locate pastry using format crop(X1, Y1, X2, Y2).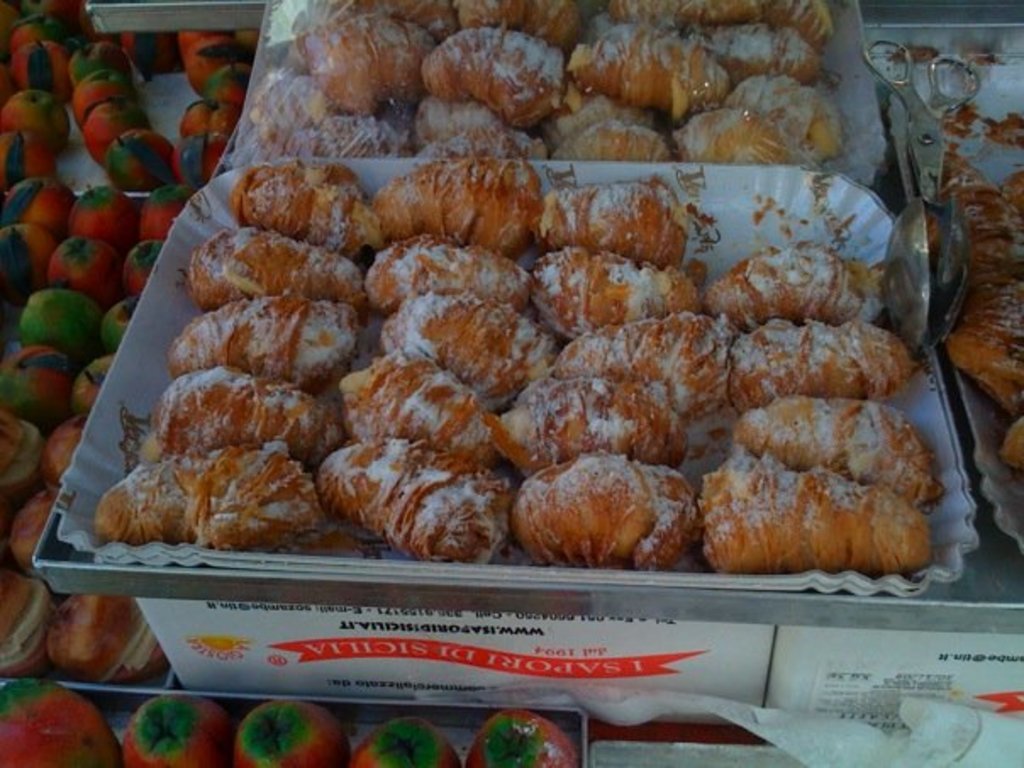
crop(507, 449, 700, 563).
